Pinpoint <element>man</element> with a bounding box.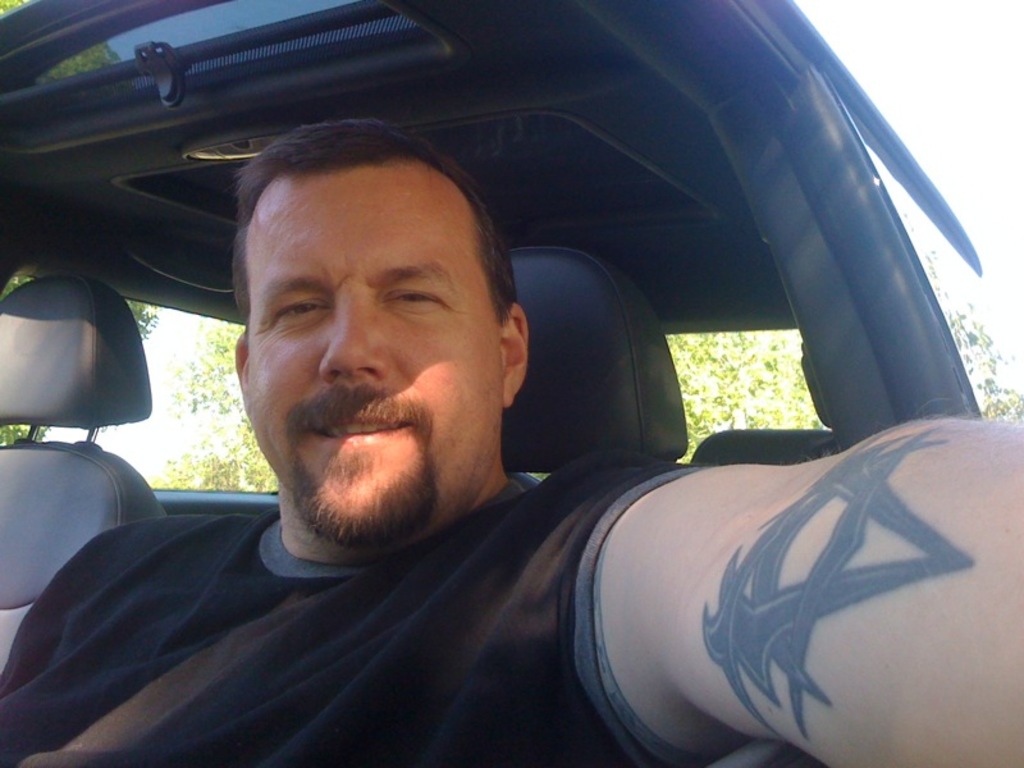
[x1=92, y1=42, x2=932, y2=764].
